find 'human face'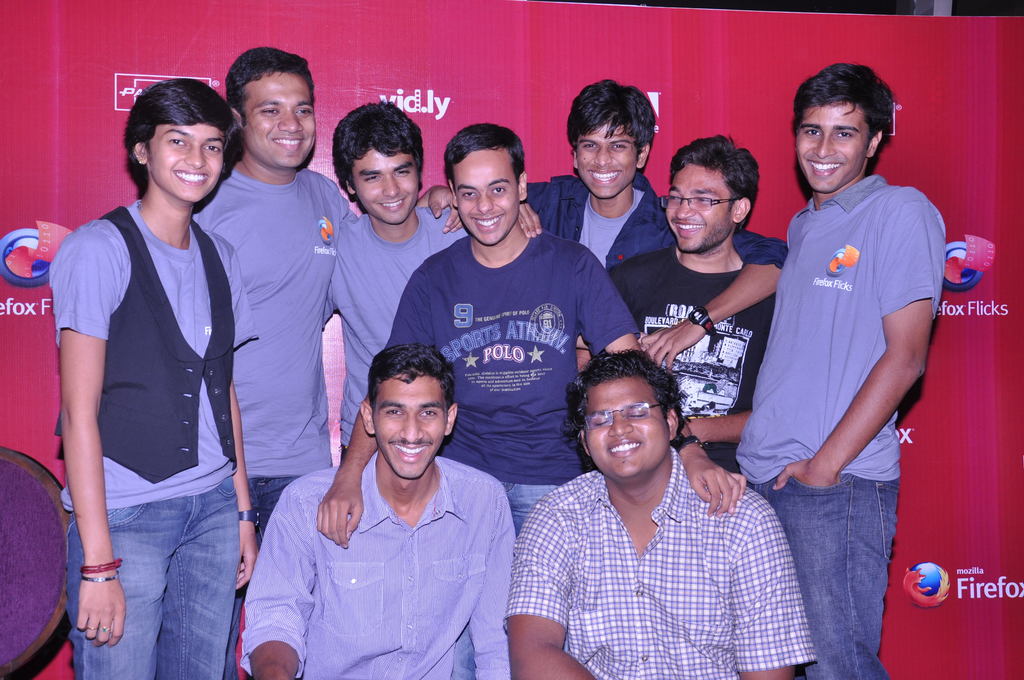
(796, 105, 868, 194)
